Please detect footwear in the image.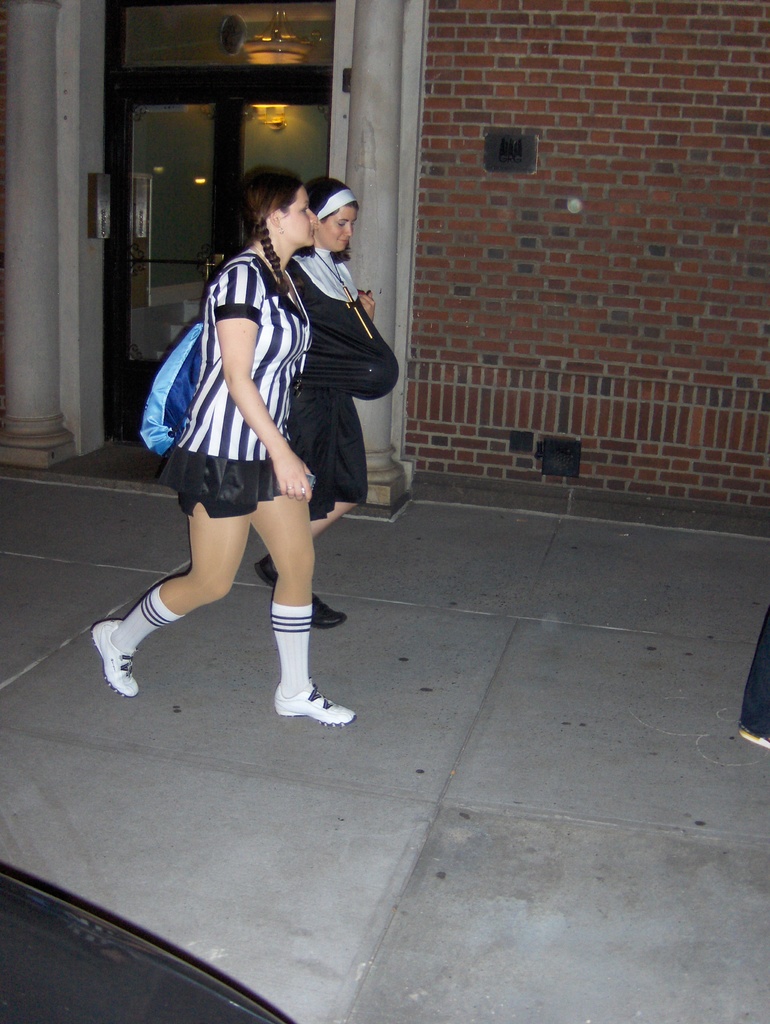
(x1=90, y1=620, x2=139, y2=698).
